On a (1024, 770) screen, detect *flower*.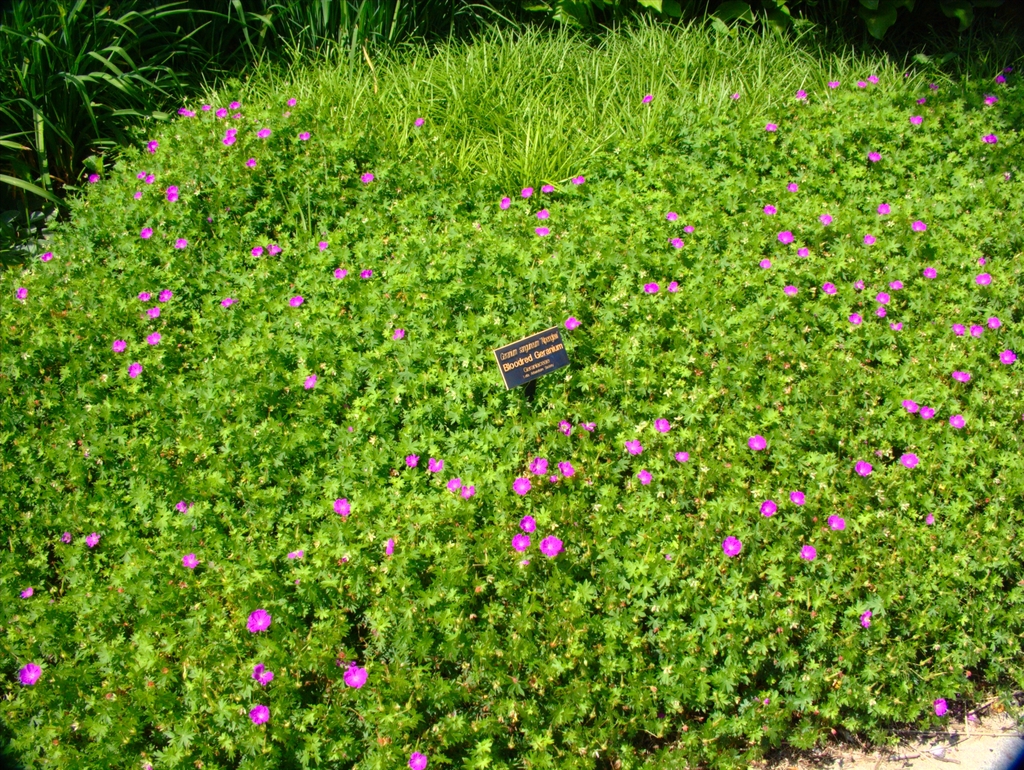
<box>865,74,880,84</box>.
